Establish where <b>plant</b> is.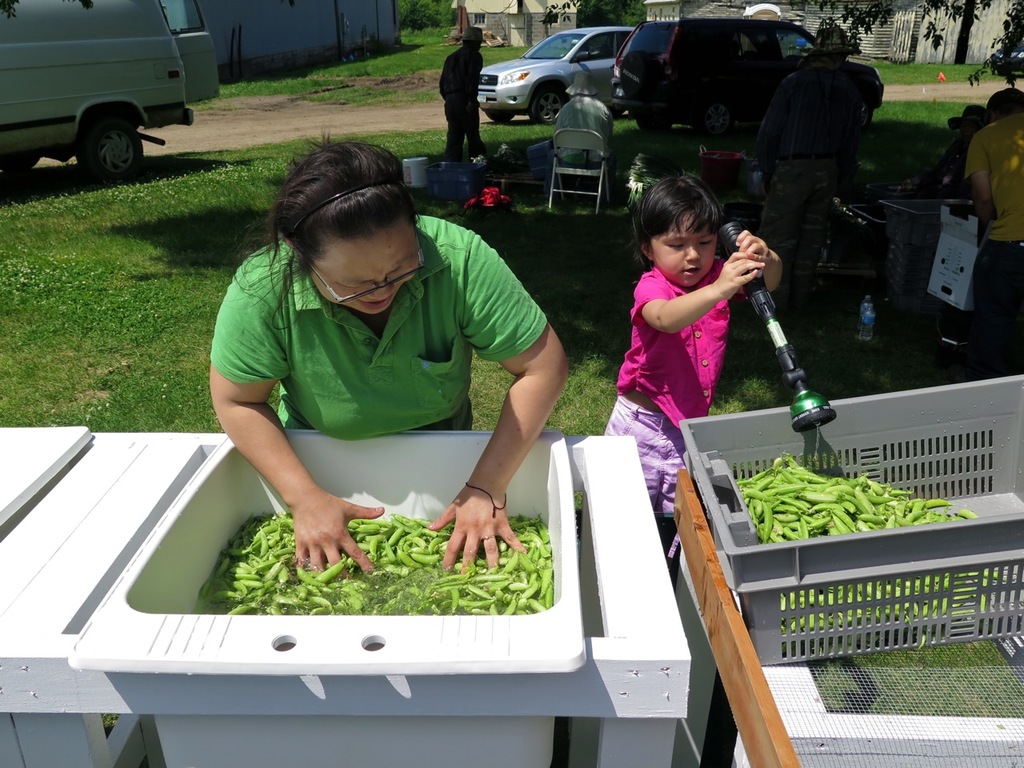
Established at (850, 55, 1022, 75).
